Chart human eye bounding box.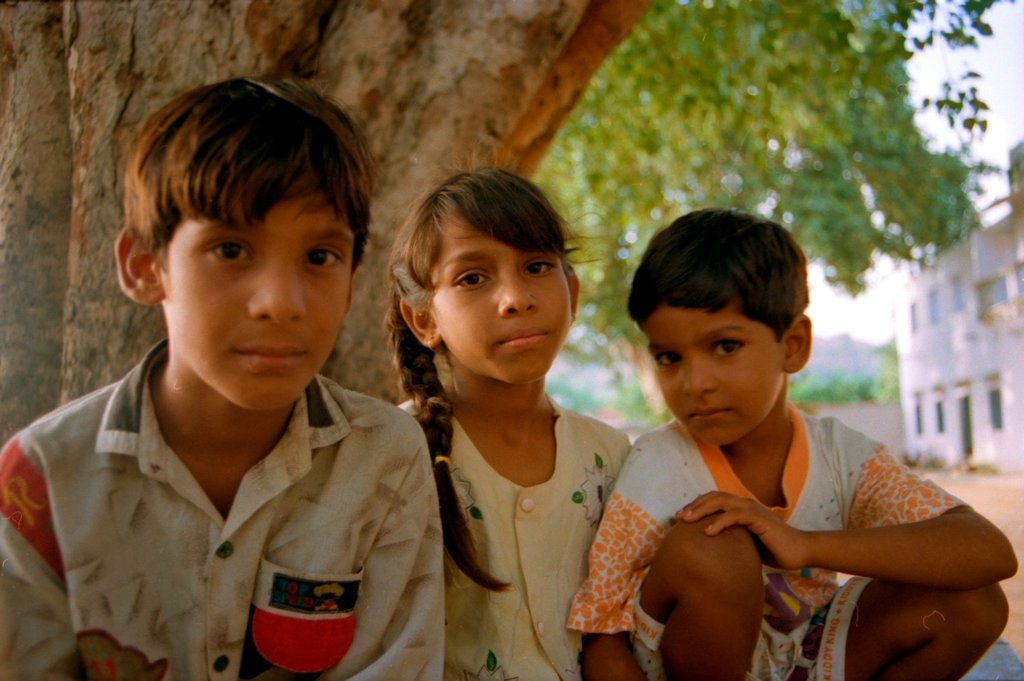
Charted: [712,334,745,361].
